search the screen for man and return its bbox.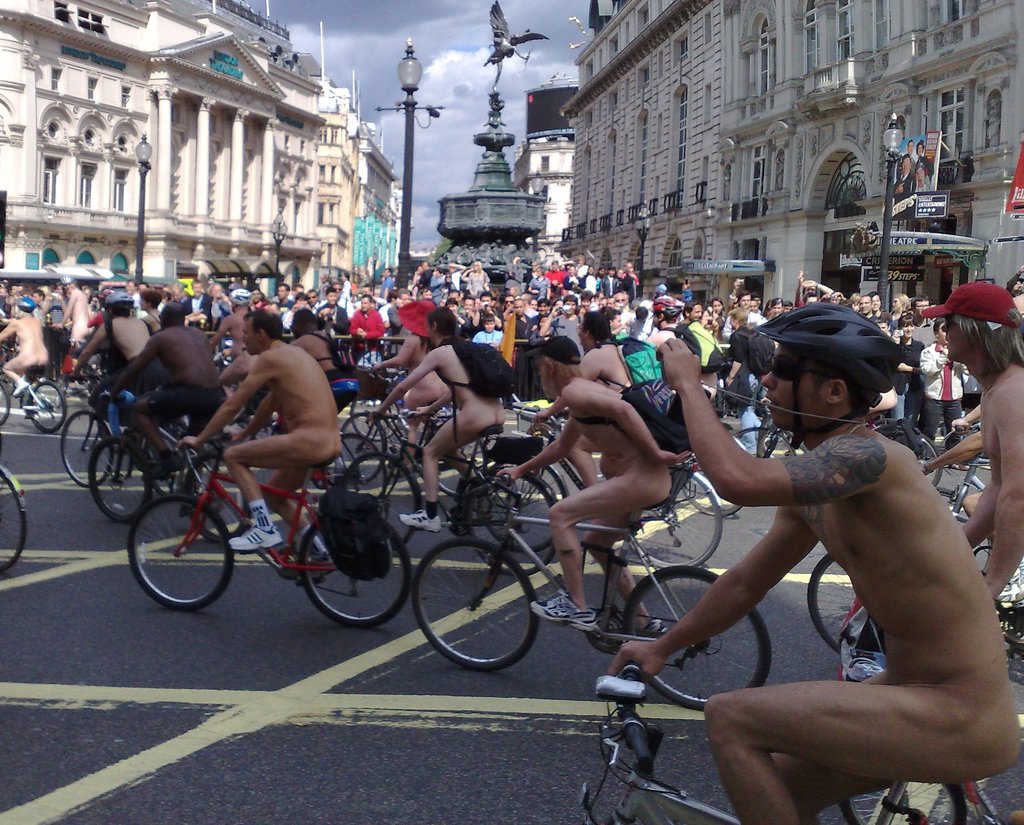
Found: bbox=(940, 271, 1023, 602).
